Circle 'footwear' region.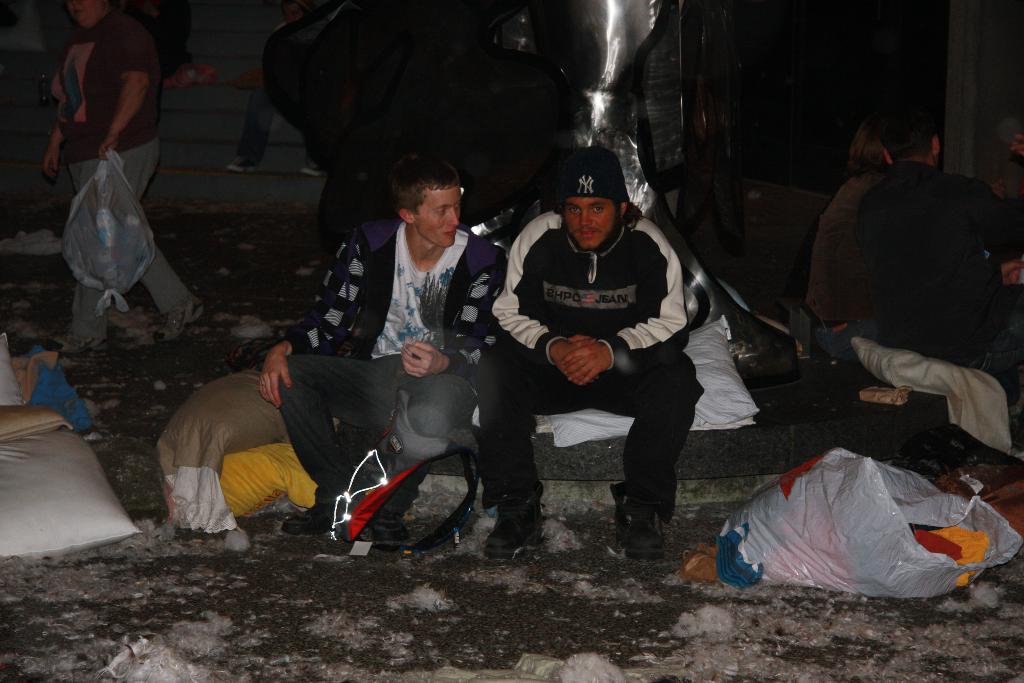
Region: <box>621,486,682,567</box>.
